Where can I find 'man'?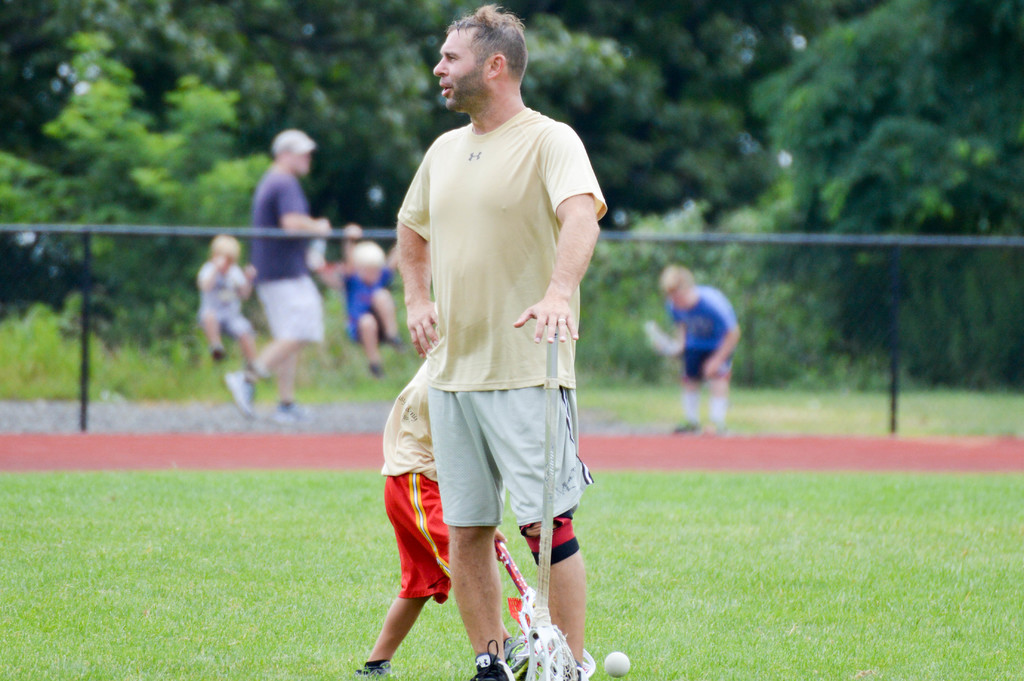
You can find it at (357,0,614,678).
